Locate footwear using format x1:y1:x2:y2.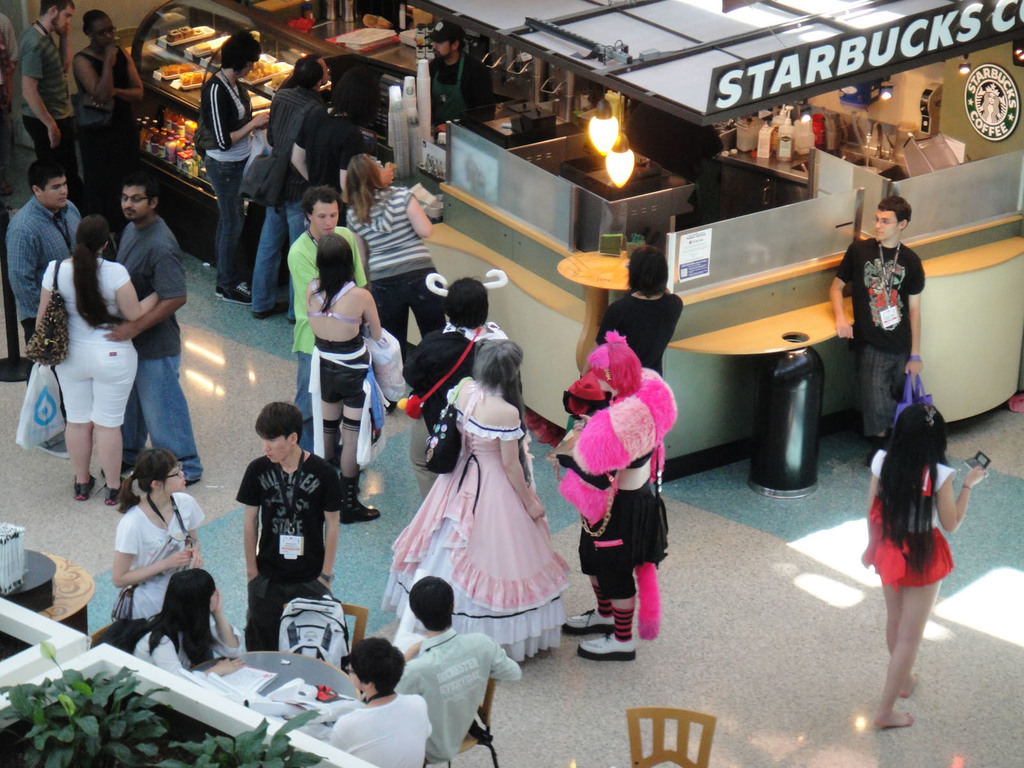
227:283:253:303.
